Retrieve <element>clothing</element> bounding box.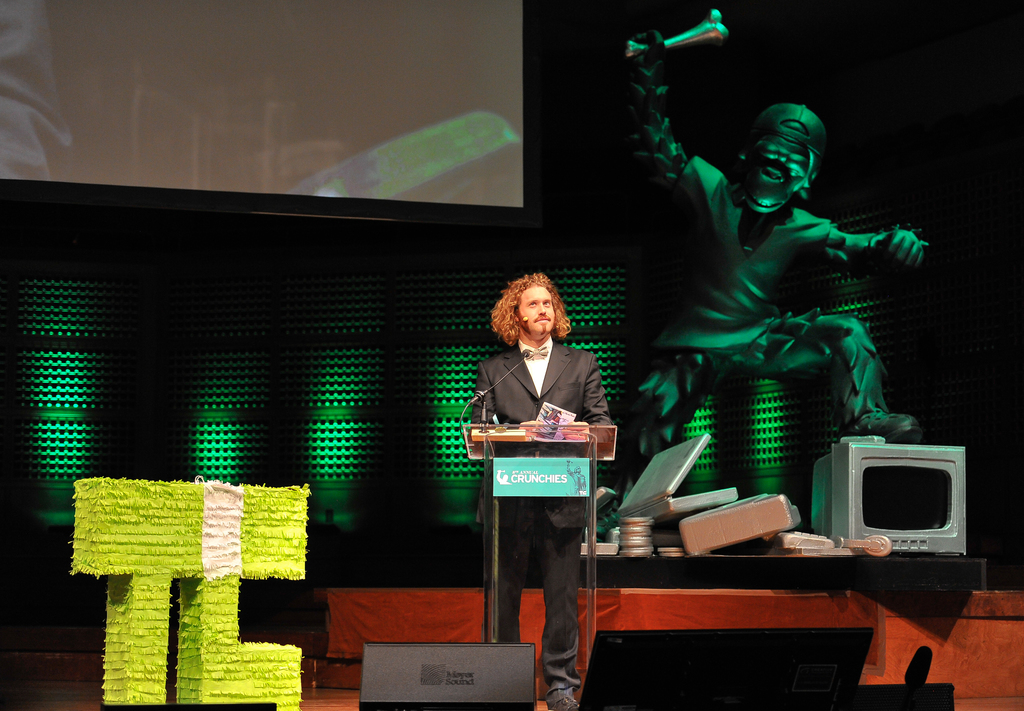
Bounding box: [x1=474, y1=327, x2=615, y2=694].
